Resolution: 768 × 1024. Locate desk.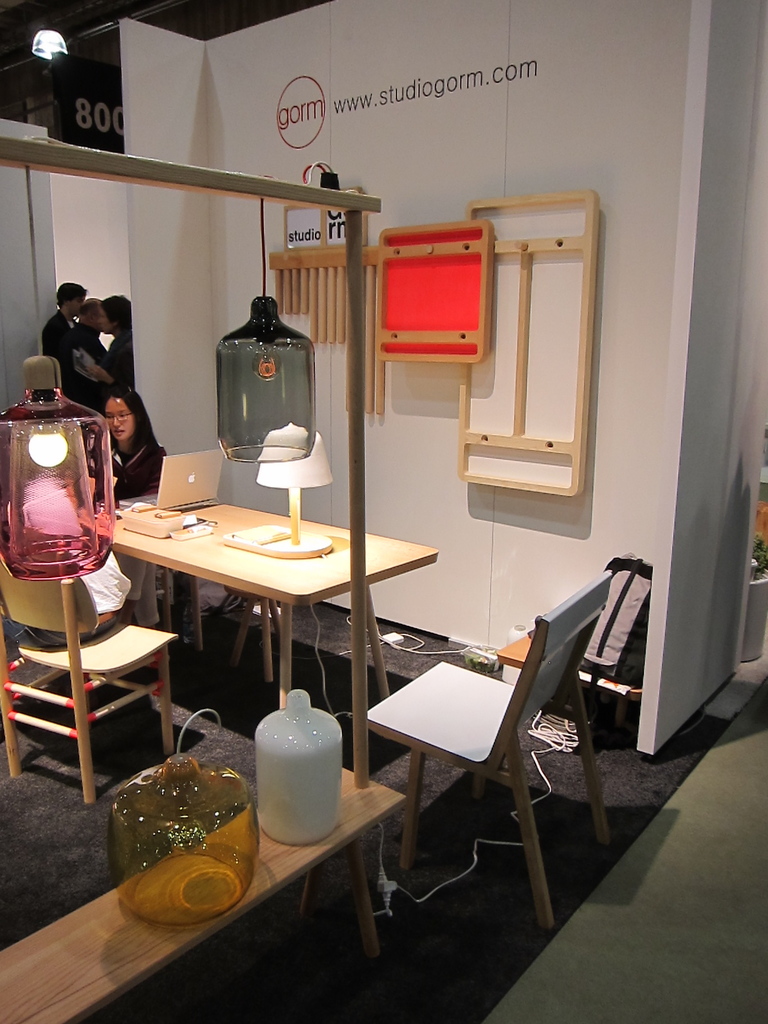
[63,474,439,747].
